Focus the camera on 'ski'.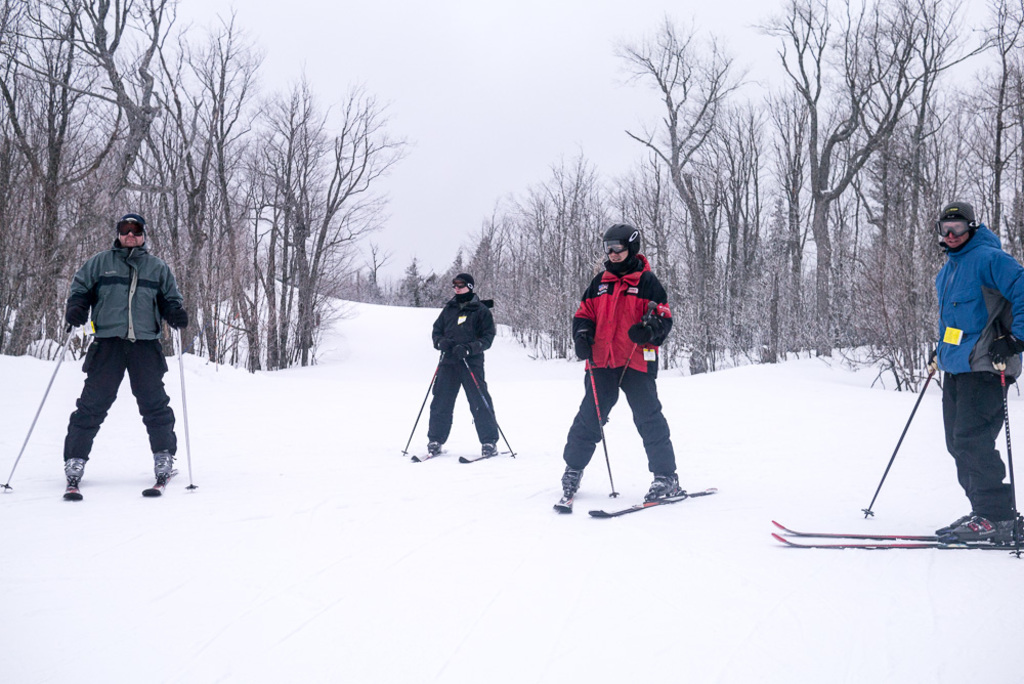
Focus region: 61/459/84/505.
